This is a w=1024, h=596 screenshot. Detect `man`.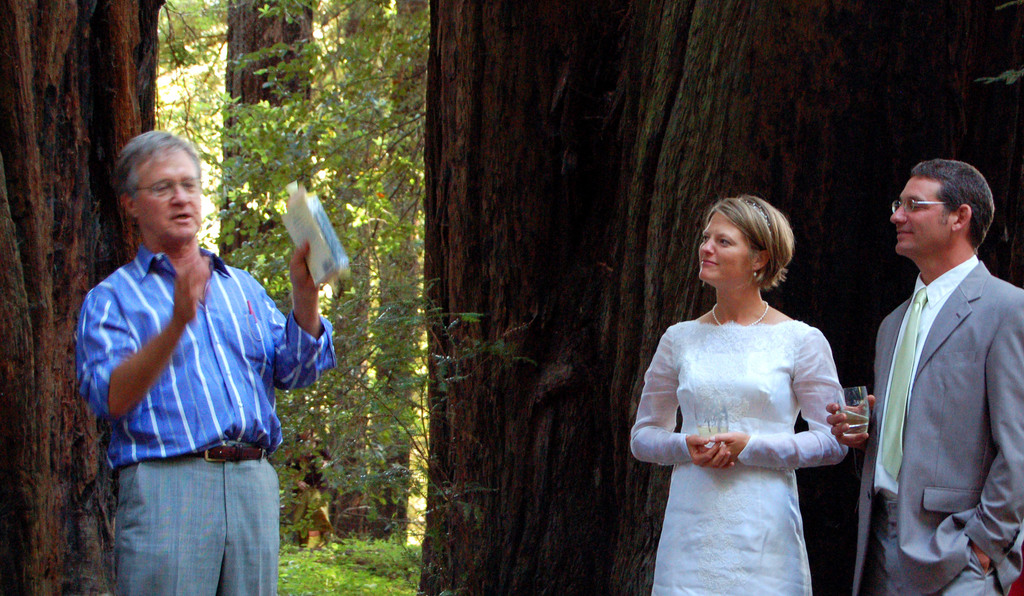
77 128 324 595.
